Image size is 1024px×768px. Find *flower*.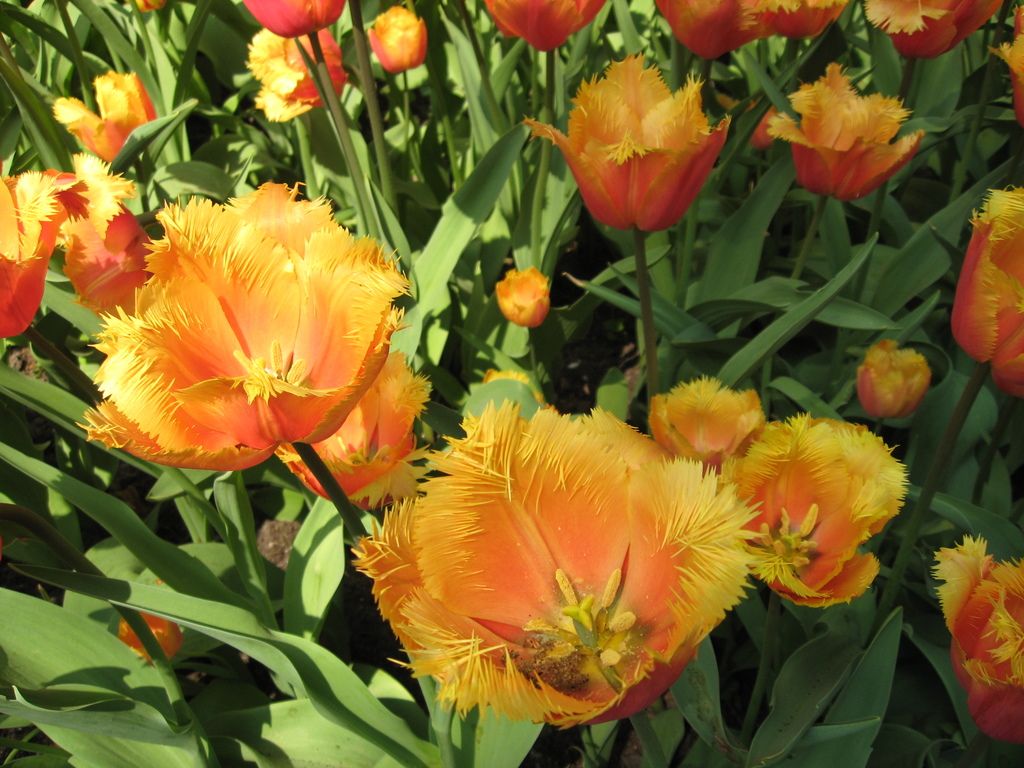
<box>116,579,198,684</box>.
